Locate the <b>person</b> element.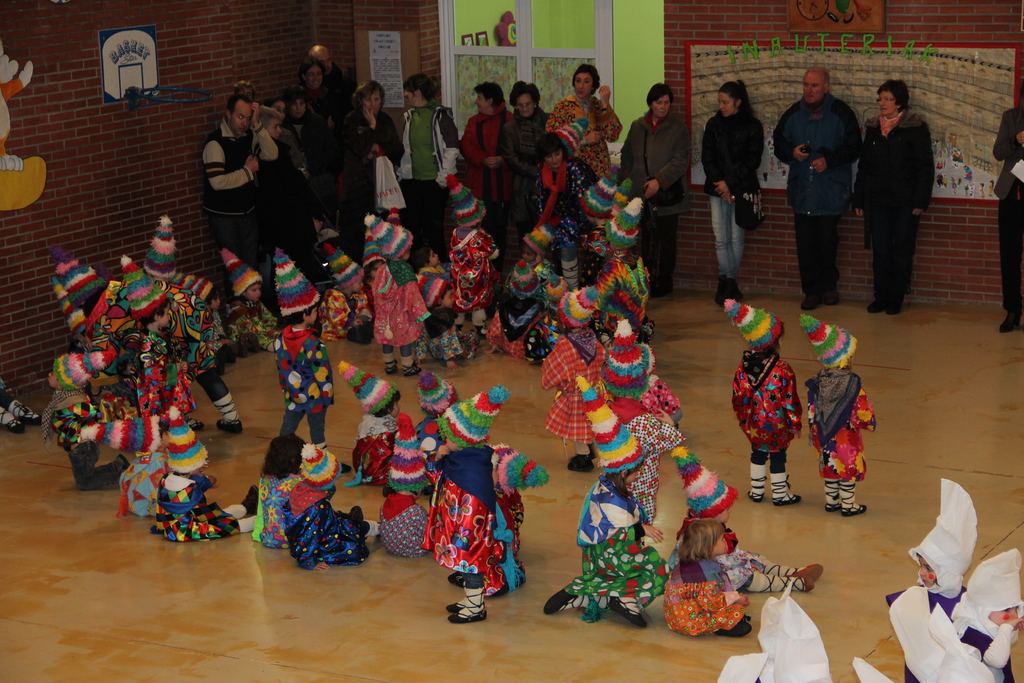
Element bbox: box=[342, 79, 412, 259].
